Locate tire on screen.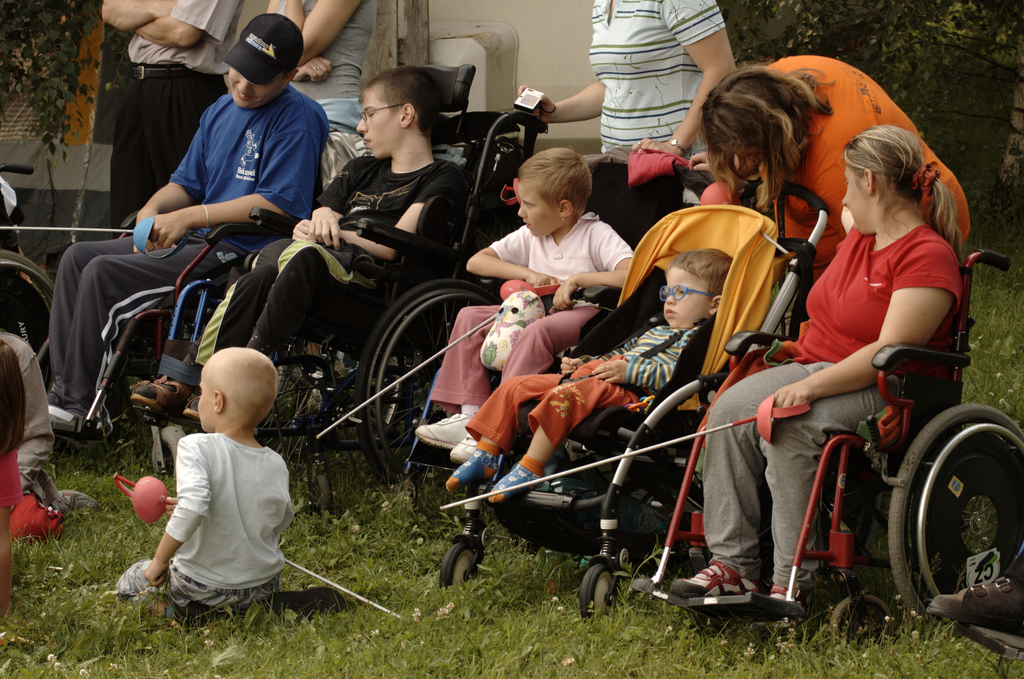
On screen at <box>356,277,496,484</box>.
